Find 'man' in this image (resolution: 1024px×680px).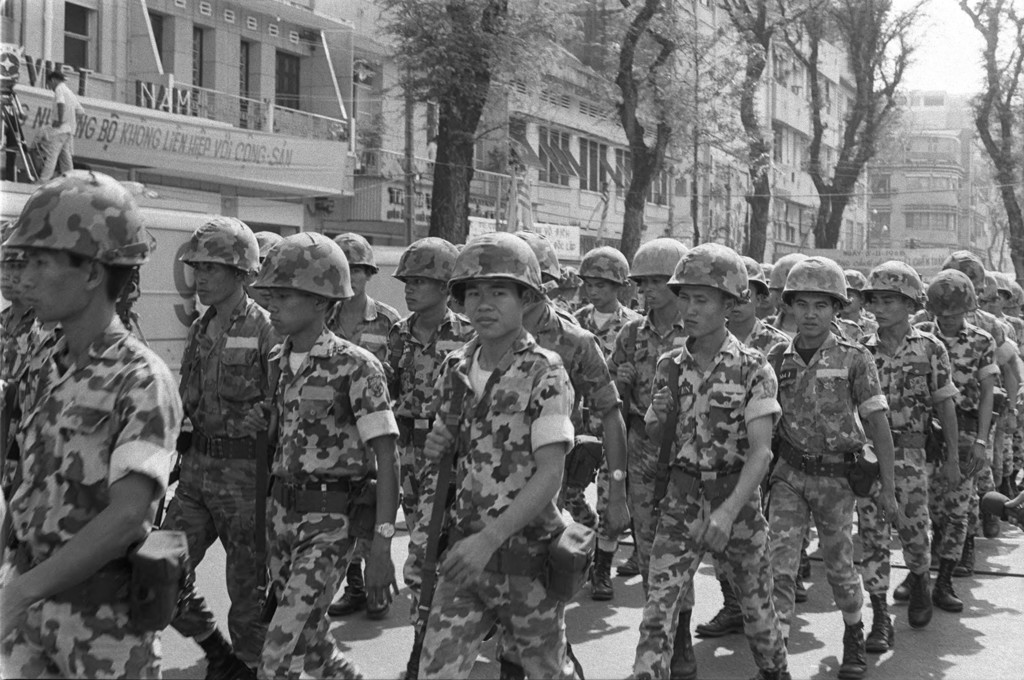
bbox(324, 231, 409, 635).
